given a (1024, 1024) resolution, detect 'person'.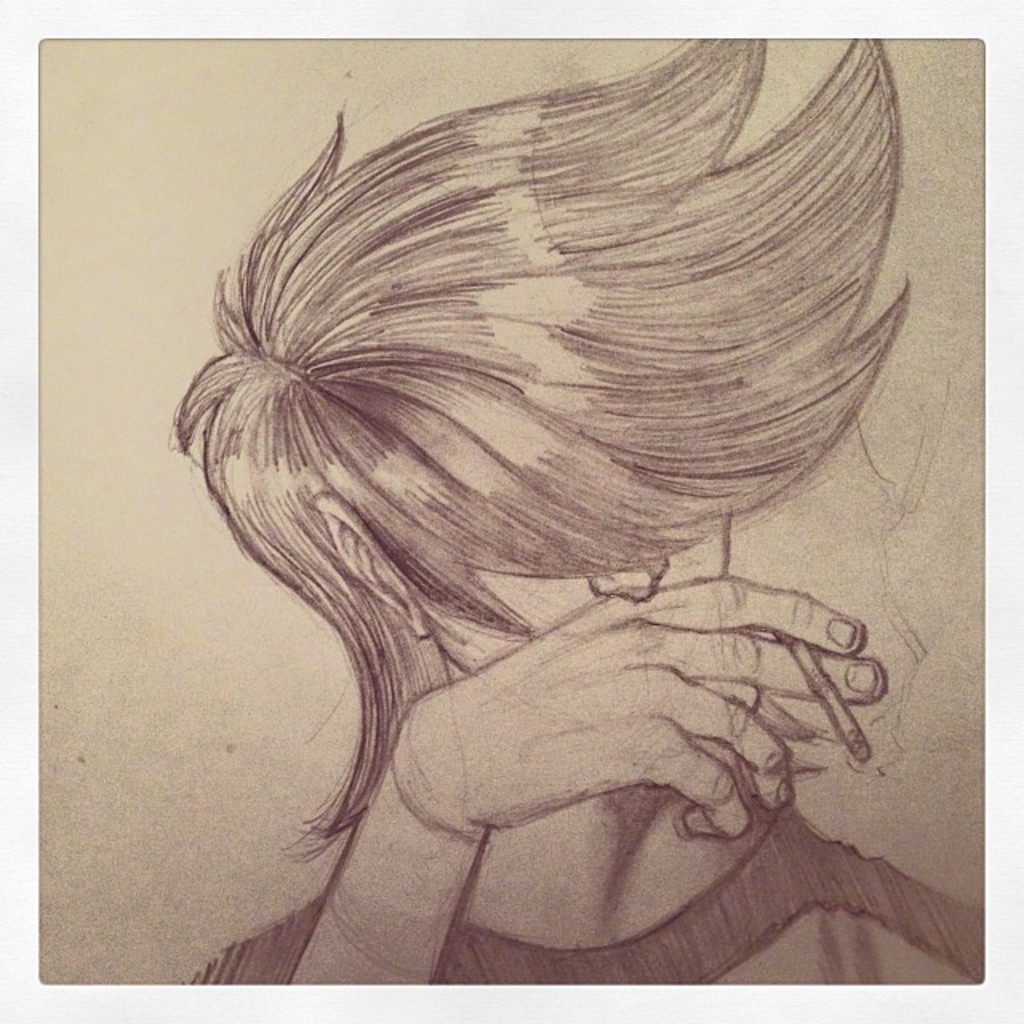
[120, 0, 989, 1021].
